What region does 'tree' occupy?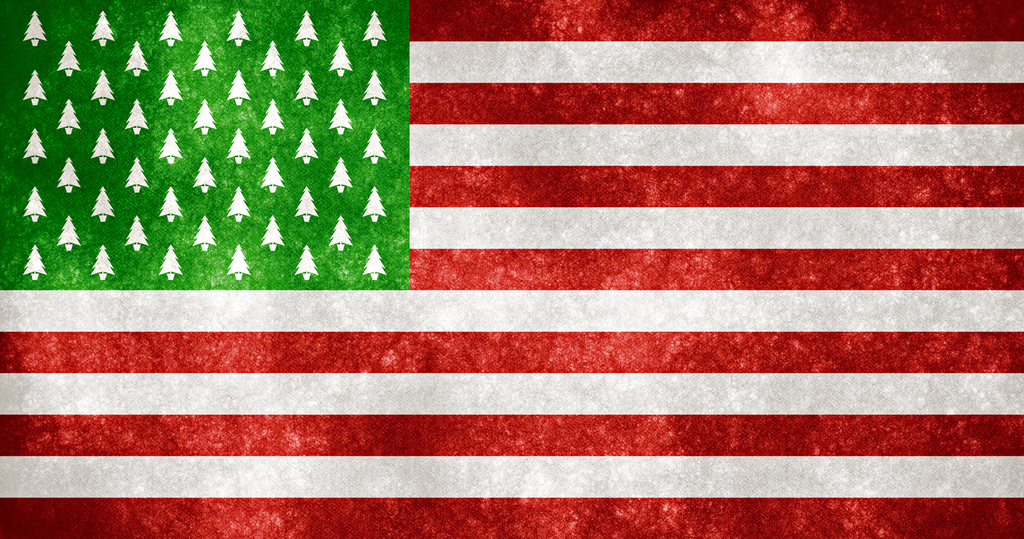
(x1=92, y1=71, x2=113, y2=101).
